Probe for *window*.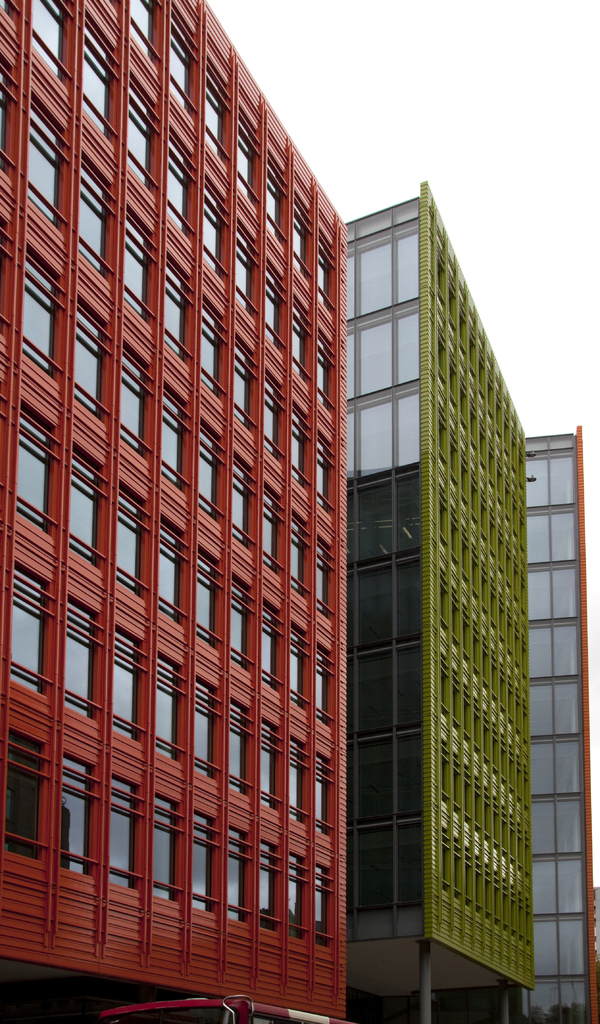
Probe result: (355, 185, 443, 488).
